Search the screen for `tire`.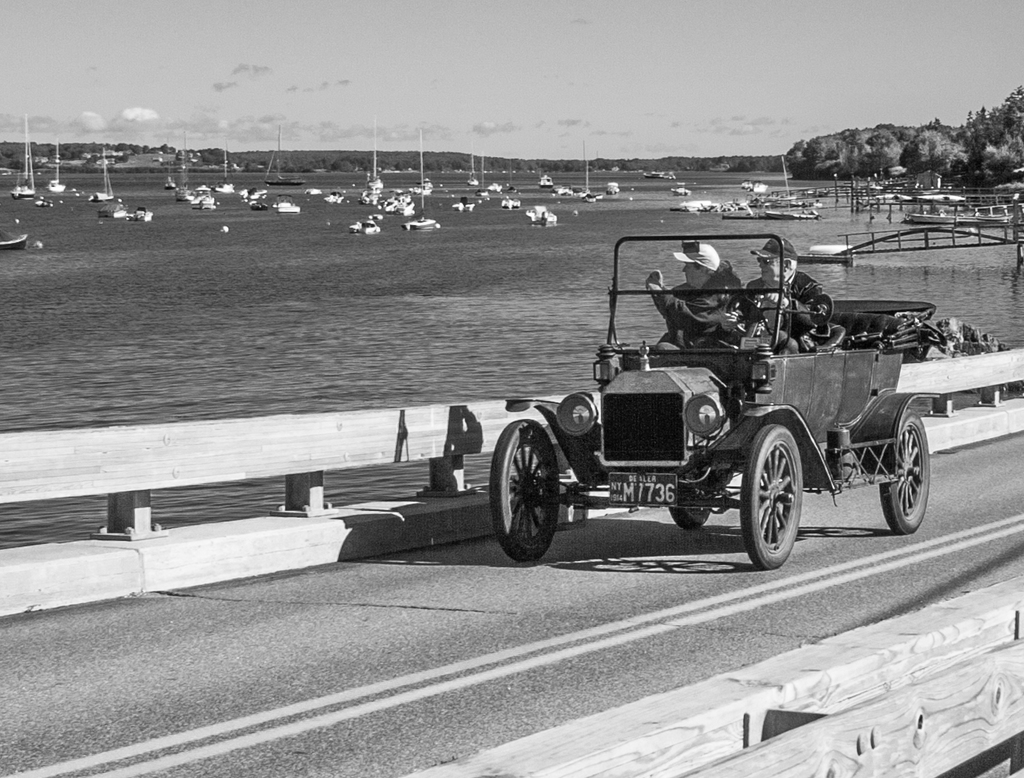
Found at 665, 471, 716, 529.
